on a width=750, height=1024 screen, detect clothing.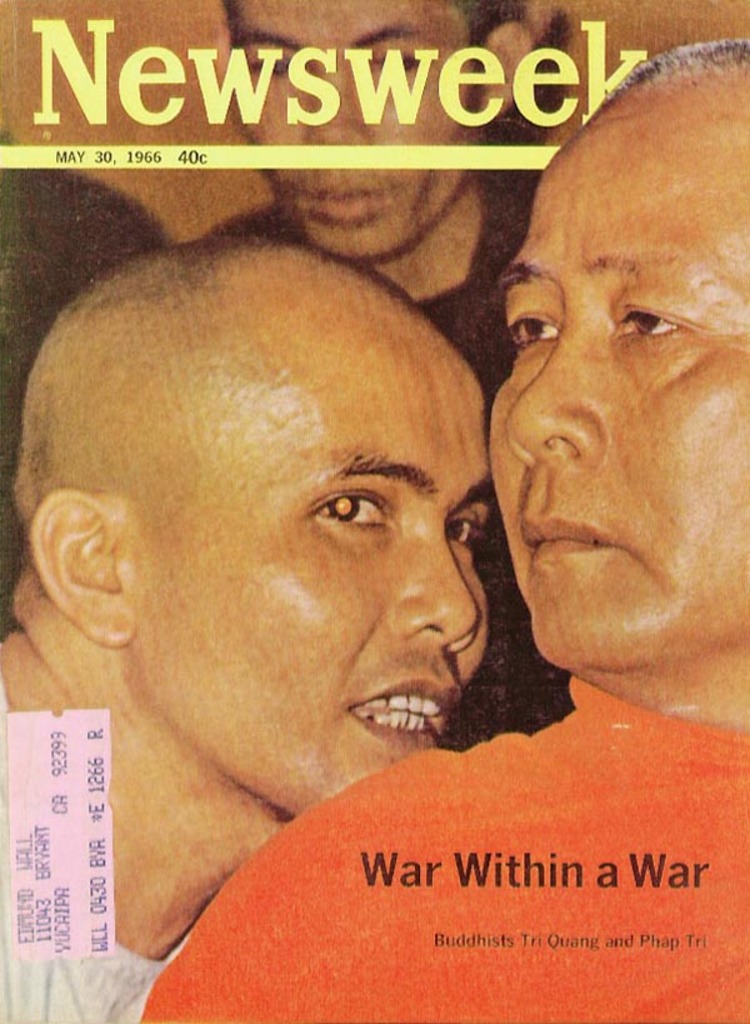
[422, 158, 571, 754].
